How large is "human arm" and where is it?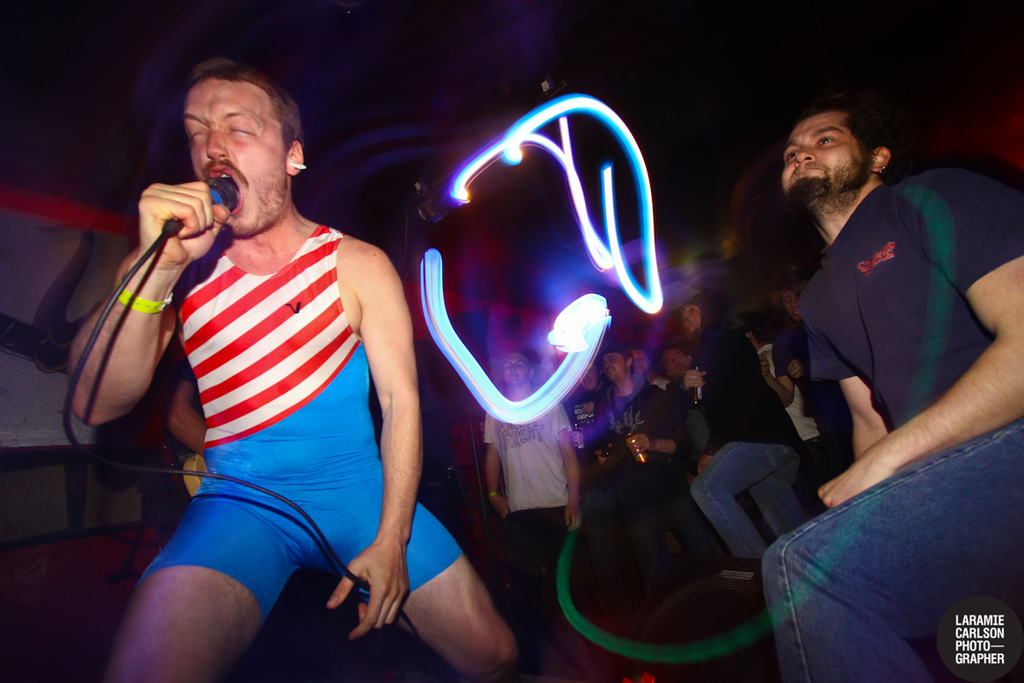
Bounding box: rect(785, 330, 812, 387).
